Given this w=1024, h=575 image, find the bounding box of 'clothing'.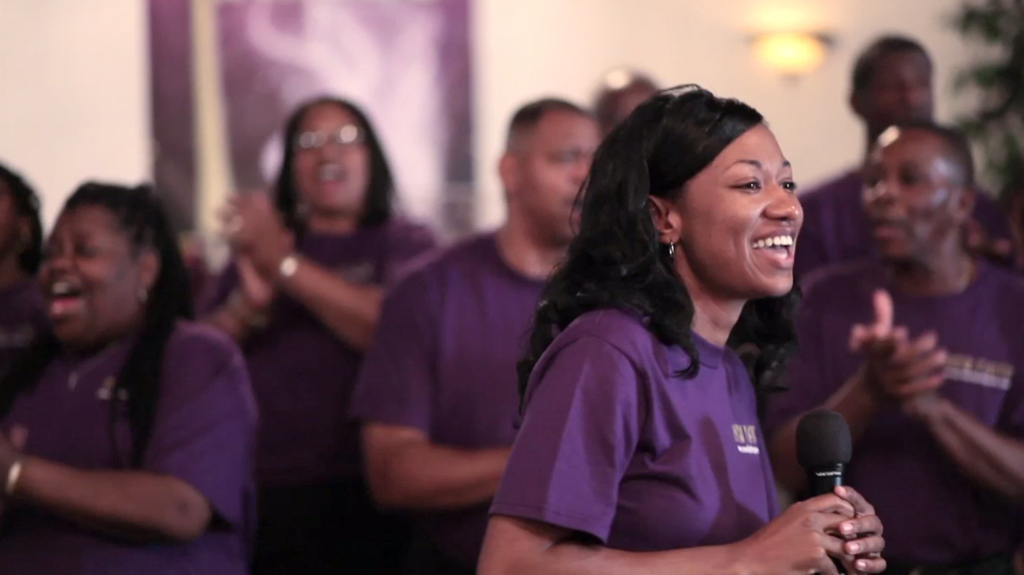
left=0, top=249, right=250, bottom=557.
